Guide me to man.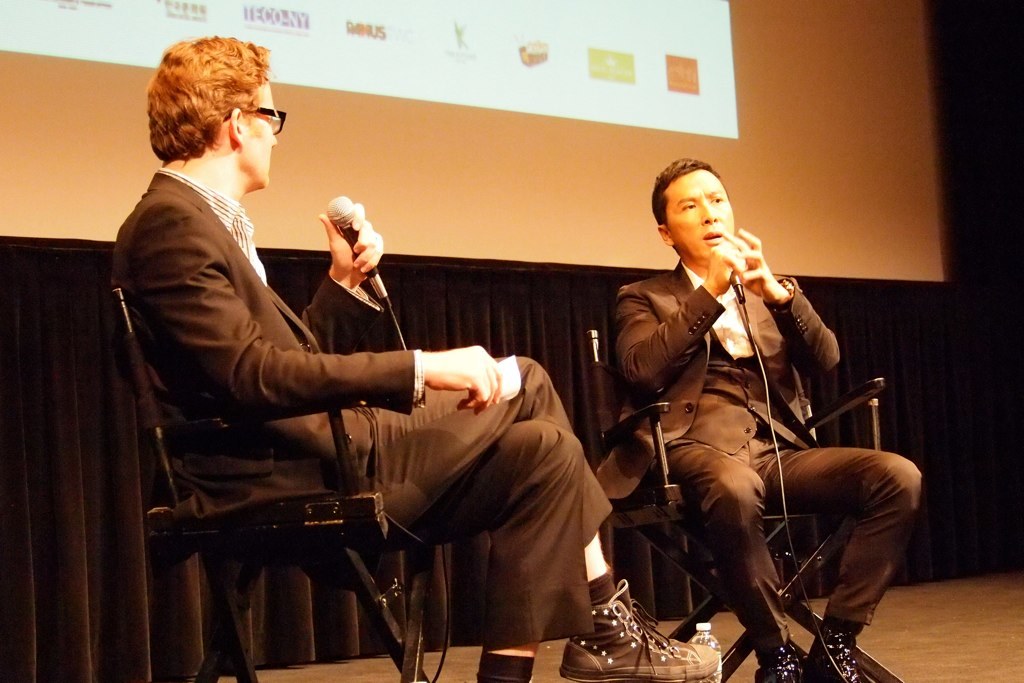
Guidance: locate(598, 140, 891, 682).
